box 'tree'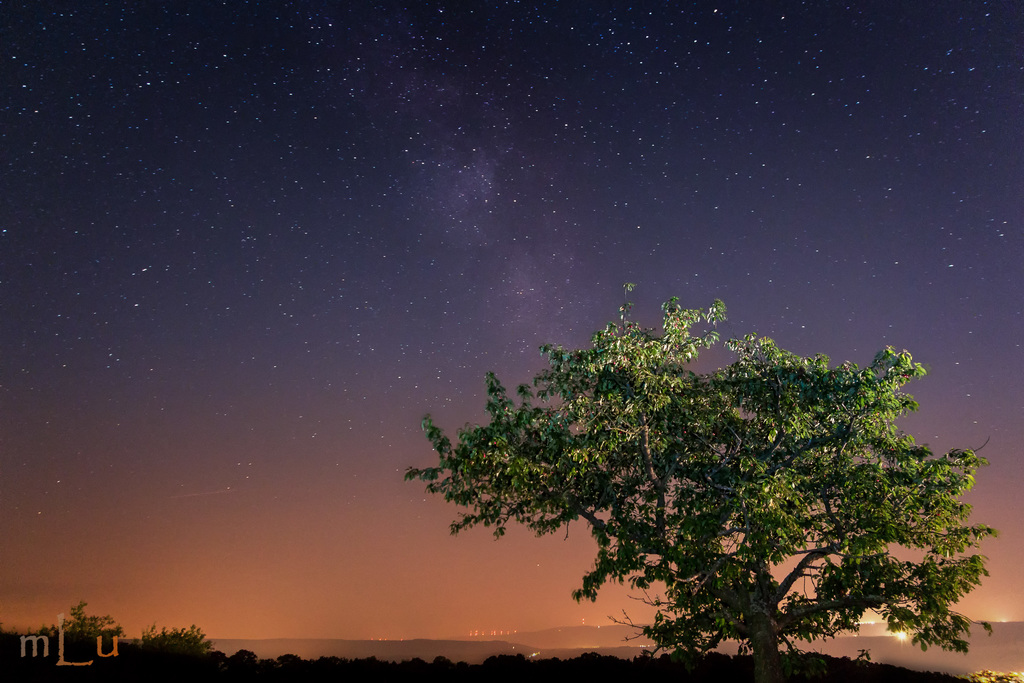
bbox=[396, 278, 973, 646]
